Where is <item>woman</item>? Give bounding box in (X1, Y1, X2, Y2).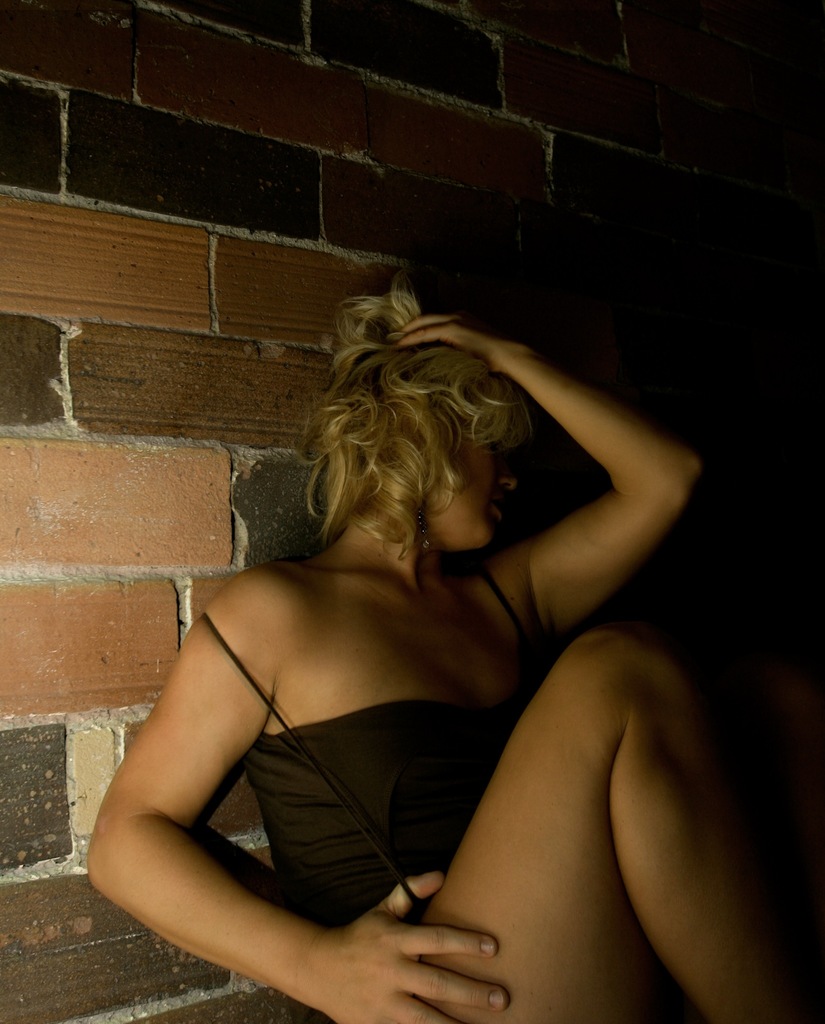
(78, 243, 707, 1023).
